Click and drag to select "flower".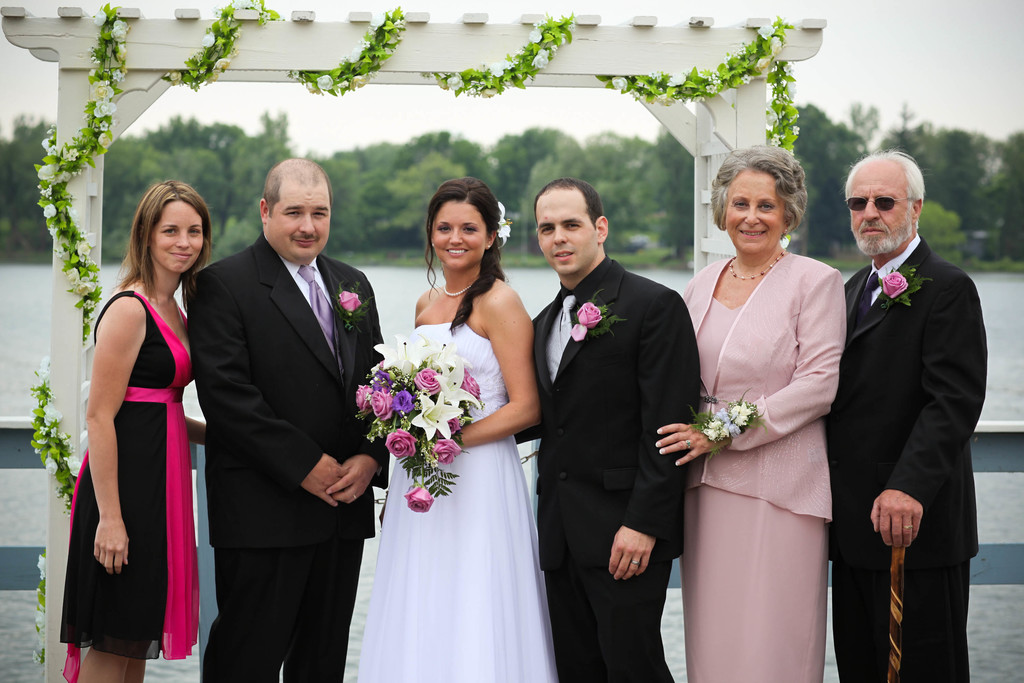
Selection: 515 46 524 53.
